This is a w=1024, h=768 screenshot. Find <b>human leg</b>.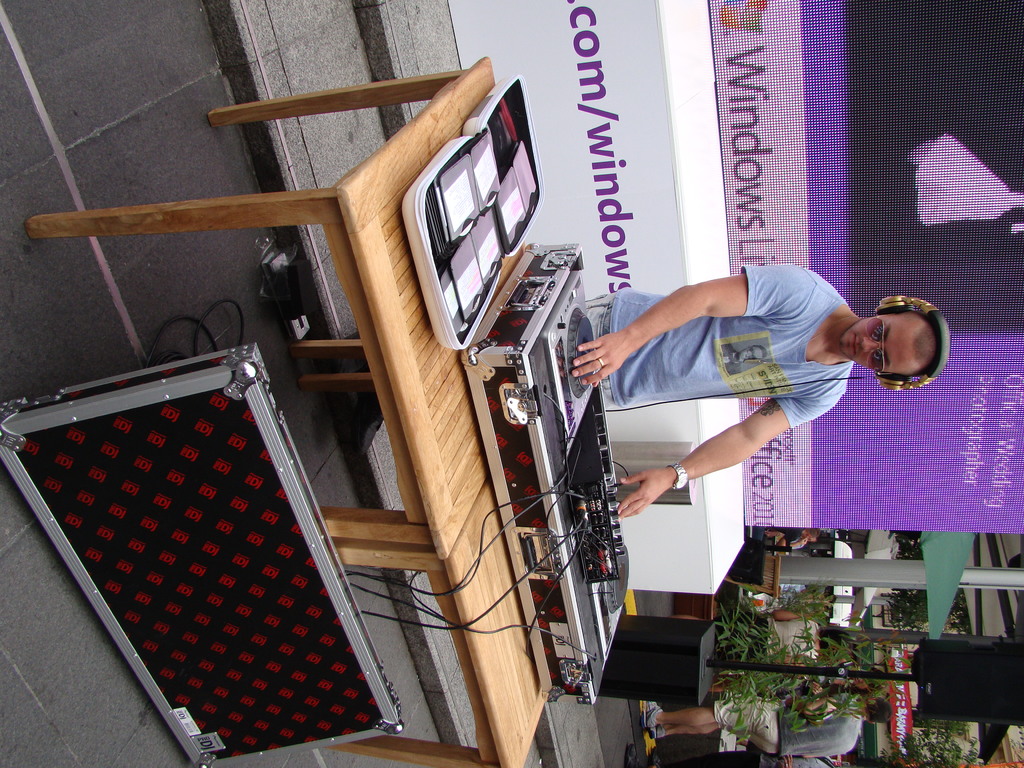
Bounding box: x1=648, y1=726, x2=778, y2=751.
